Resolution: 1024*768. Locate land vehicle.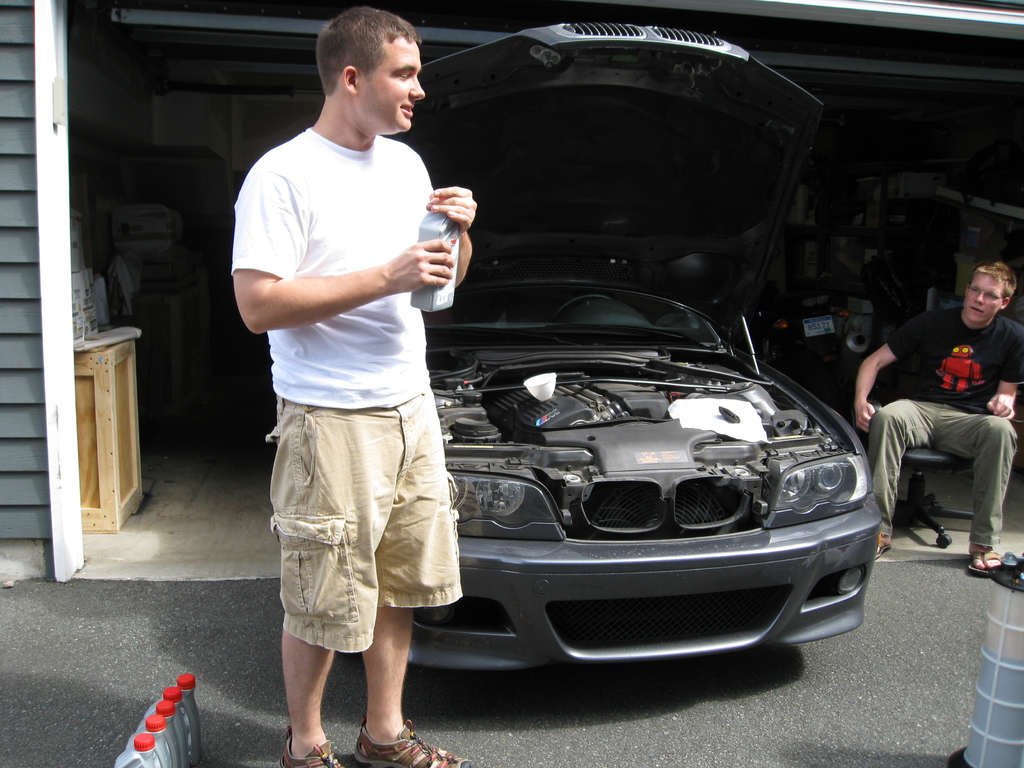
box(403, 17, 881, 694).
